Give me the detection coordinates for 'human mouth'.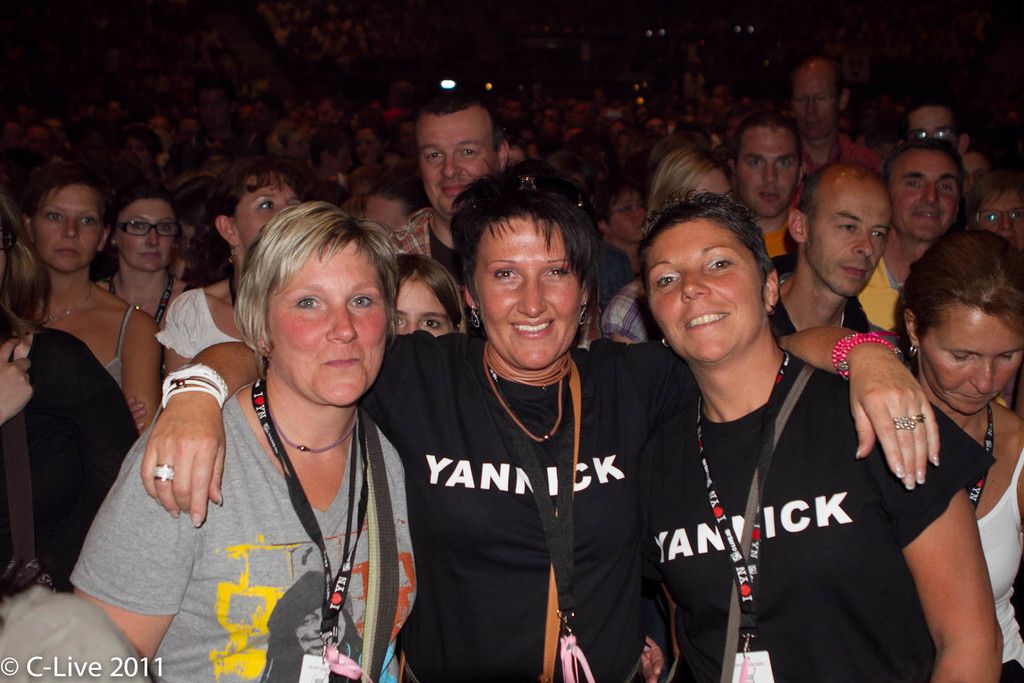
[x1=140, y1=248, x2=160, y2=258].
